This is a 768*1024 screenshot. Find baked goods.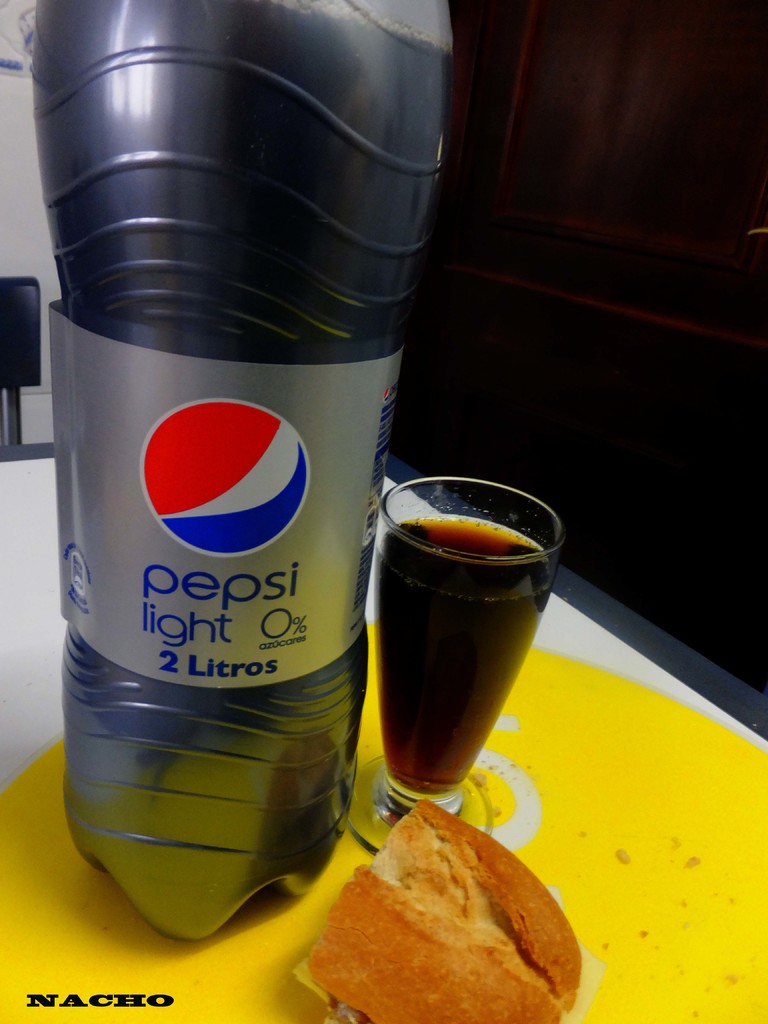
Bounding box: <box>310,806,579,1023</box>.
